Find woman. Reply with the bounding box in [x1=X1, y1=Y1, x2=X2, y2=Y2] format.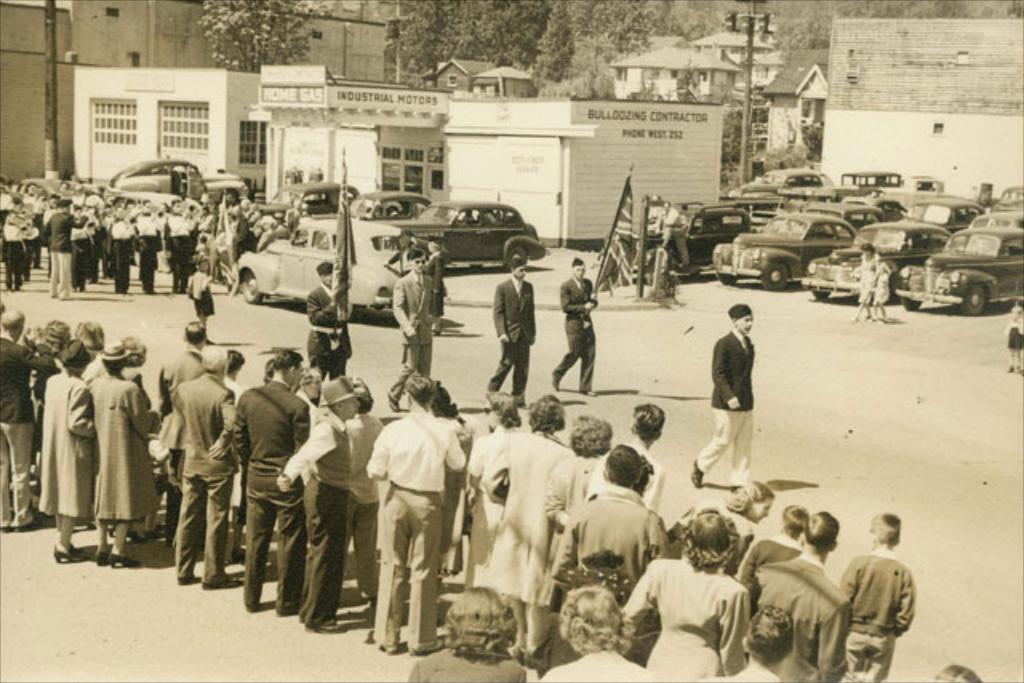
[x1=466, y1=385, x2=507, y2=598].
